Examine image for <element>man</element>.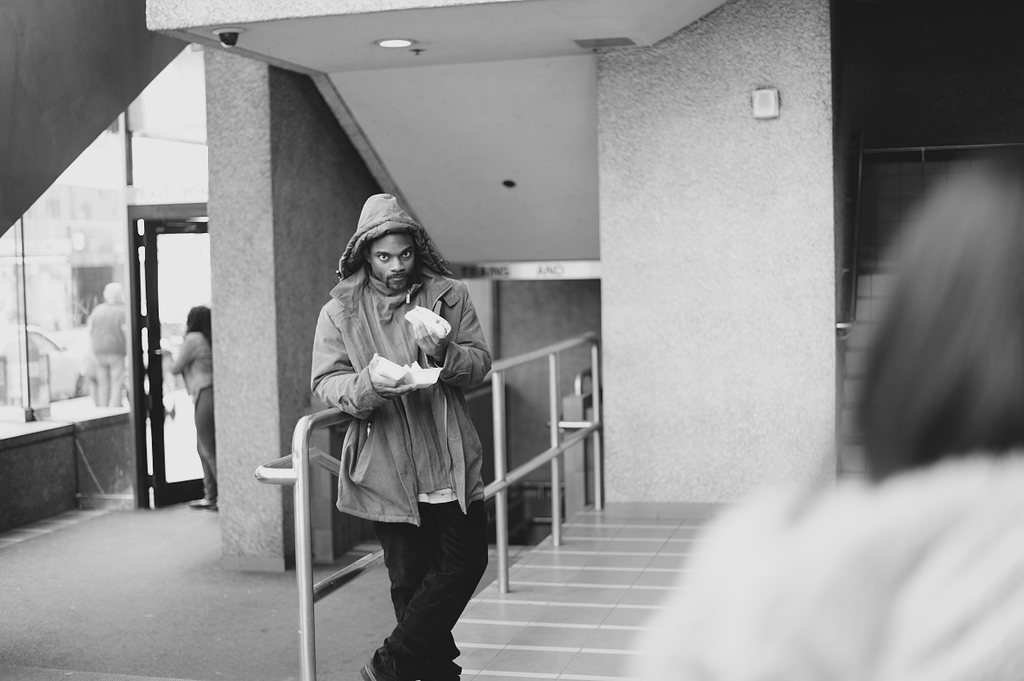
Examination result: Rect(307, 189, 494, 680).
